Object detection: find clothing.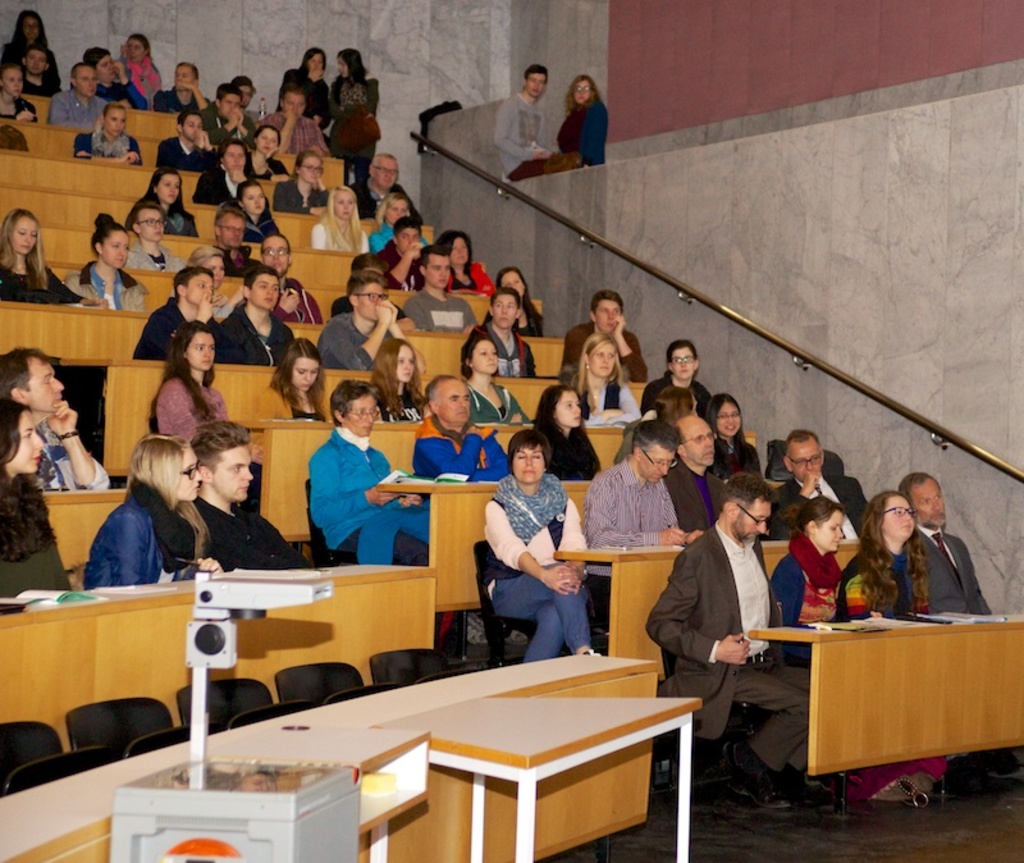
136,303,202,357.
